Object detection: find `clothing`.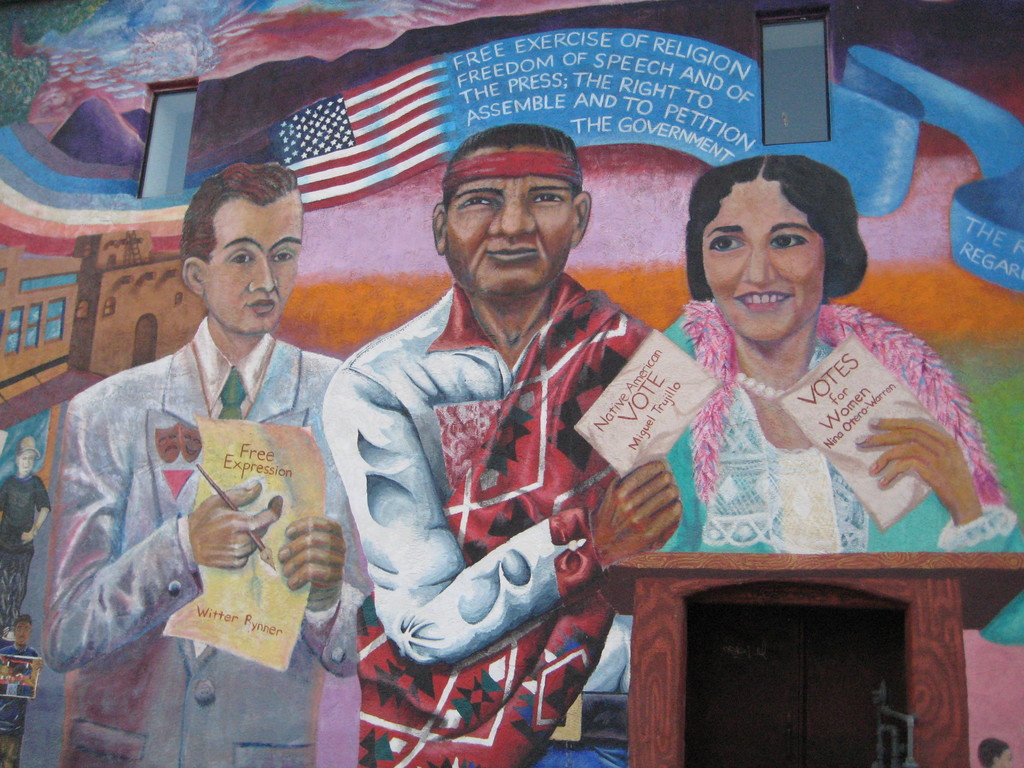
l=2, t=467, r=49, b=630.
